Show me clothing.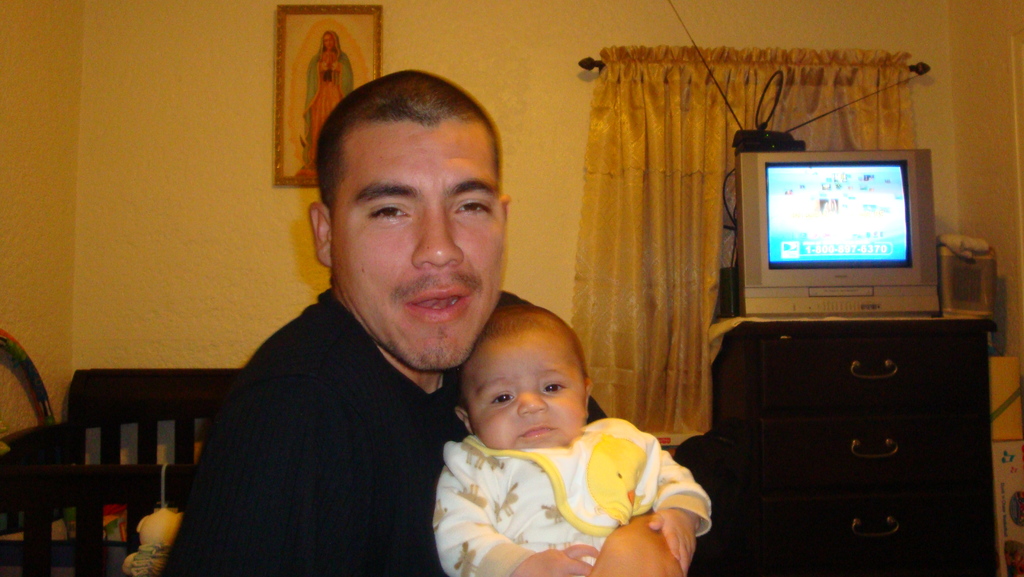
clothing is here: (x1=186, y1=270, x2=603, y2=576).
